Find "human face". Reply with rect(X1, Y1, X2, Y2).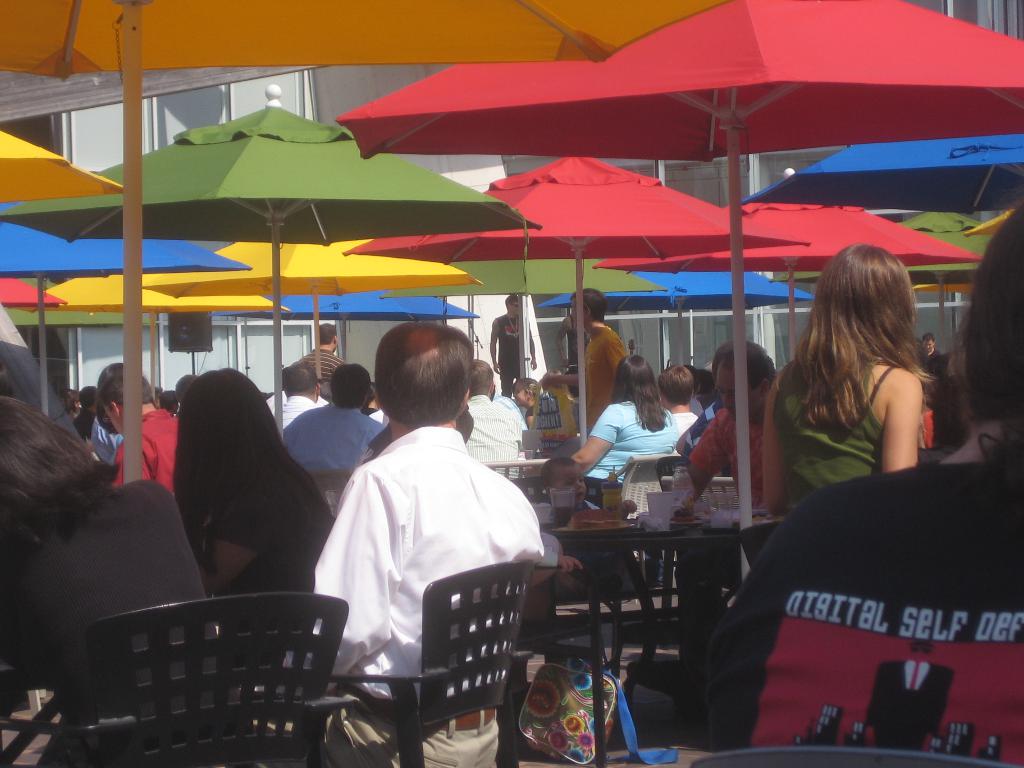
rect(510, 300, 519, 316).
